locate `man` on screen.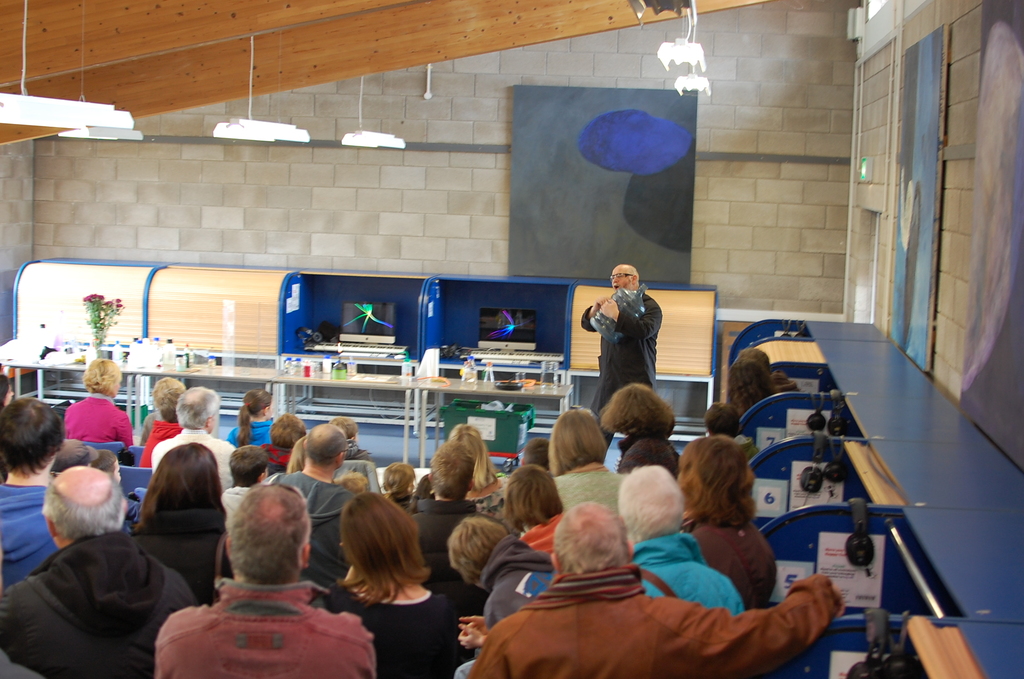
On screen at locate(150, 386, 237, 495).
